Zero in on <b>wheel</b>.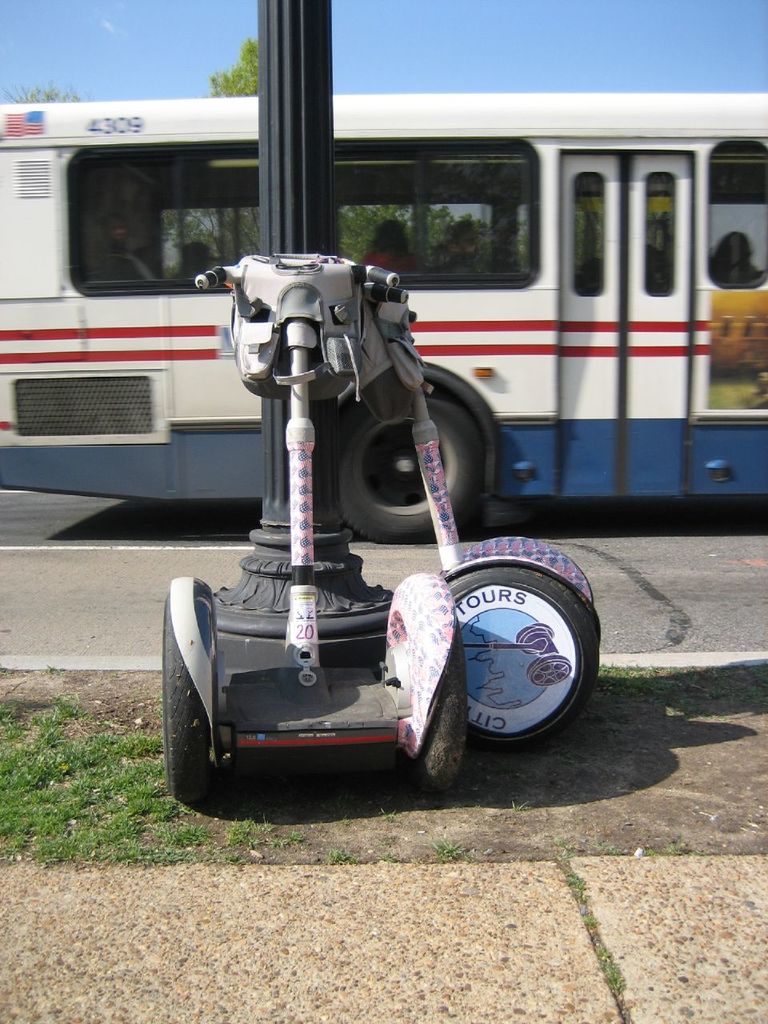
Zeroed in: [x1=169, y1=663, x2=242, y2=797].
